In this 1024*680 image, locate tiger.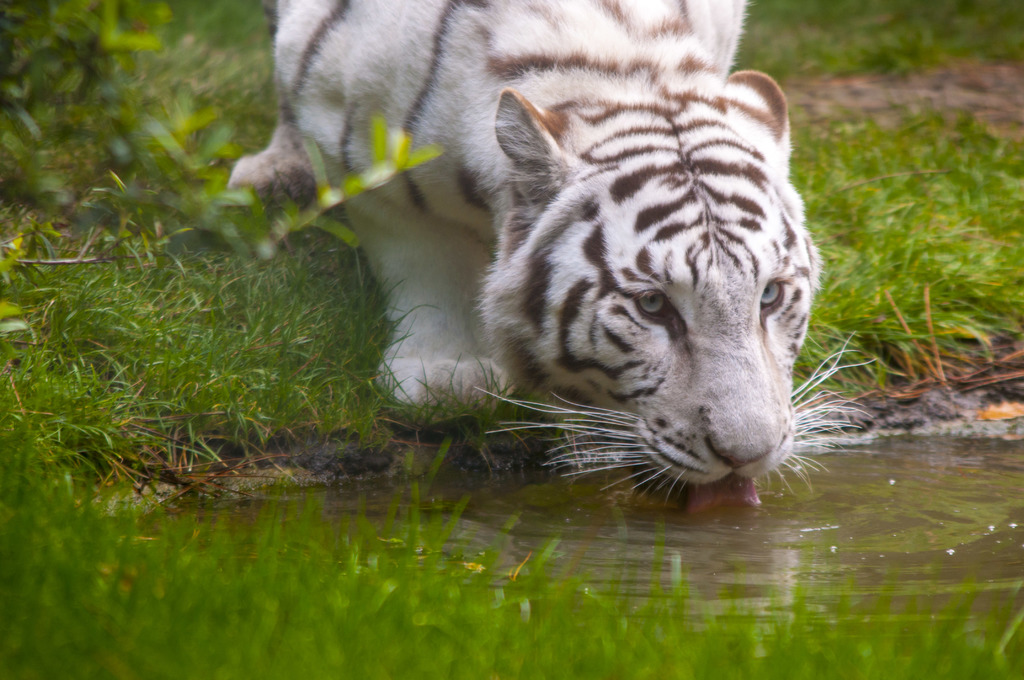
Bounding box: 223/0/883/516.
